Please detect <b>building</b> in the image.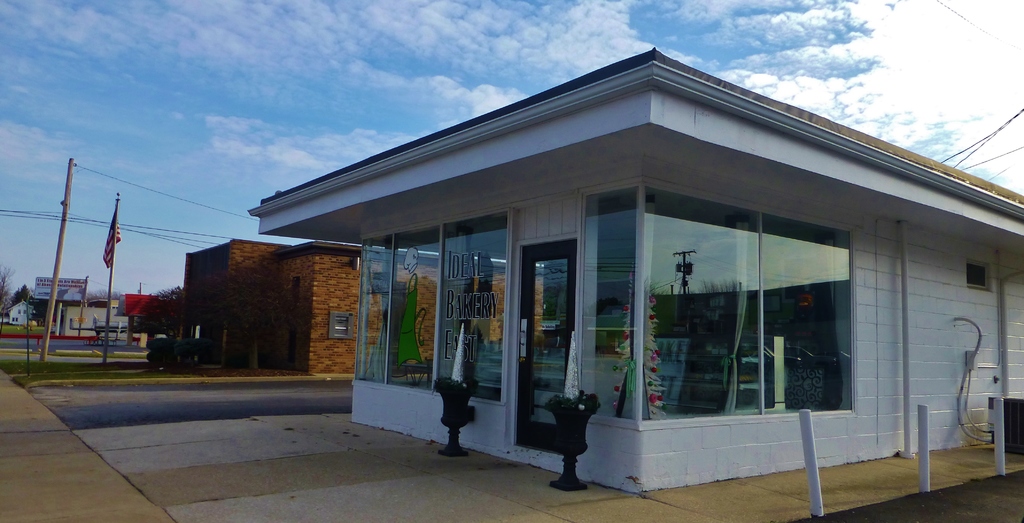
[250, 45, 1023, 494].
